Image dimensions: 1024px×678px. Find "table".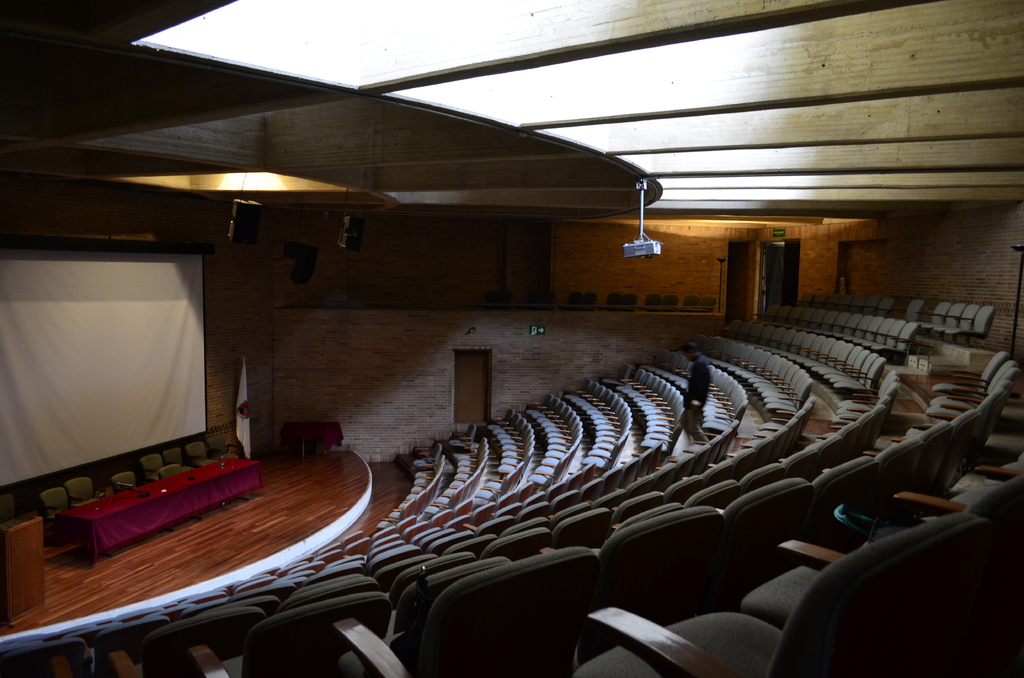
left=0, top=434, right=404, bottom=670.
